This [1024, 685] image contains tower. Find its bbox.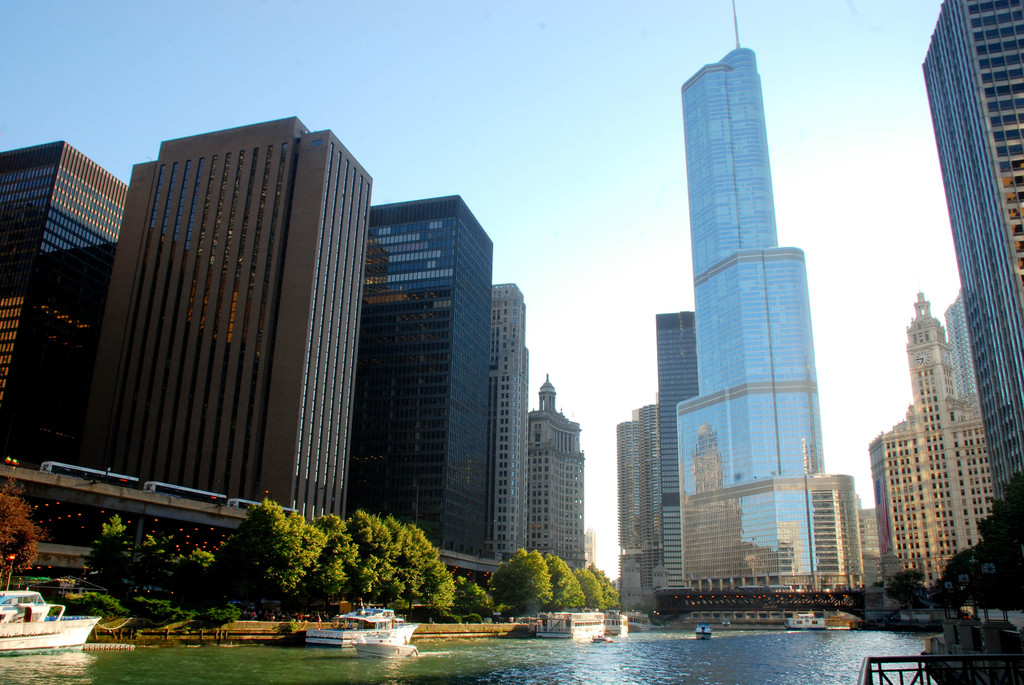
[x1=915, y1=296, x2=950, y2=432].
